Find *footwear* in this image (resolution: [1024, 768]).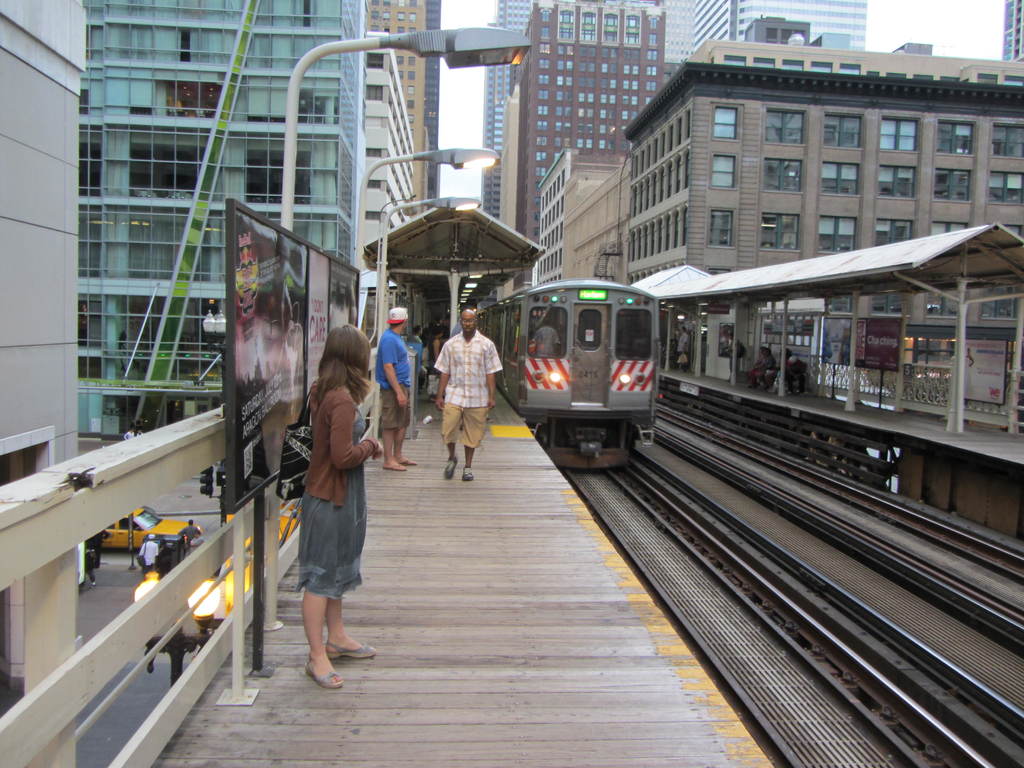
x1=328 y1=643 x2=380 y2=657.
